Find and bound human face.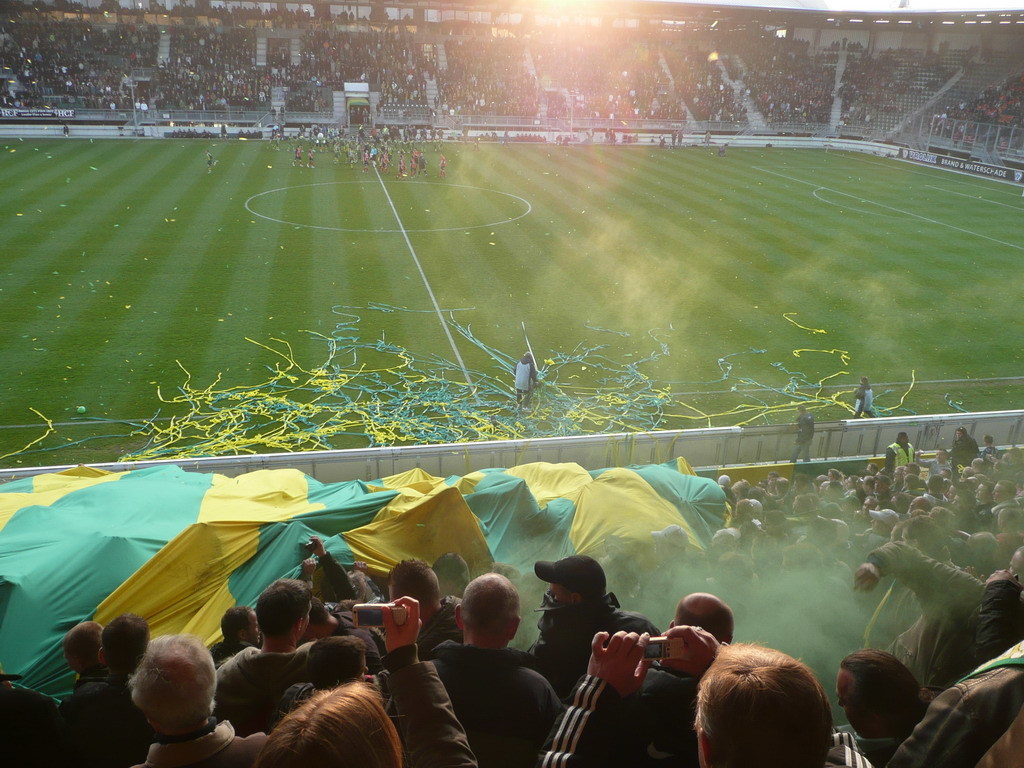
Bound: [870,478,889,494].
